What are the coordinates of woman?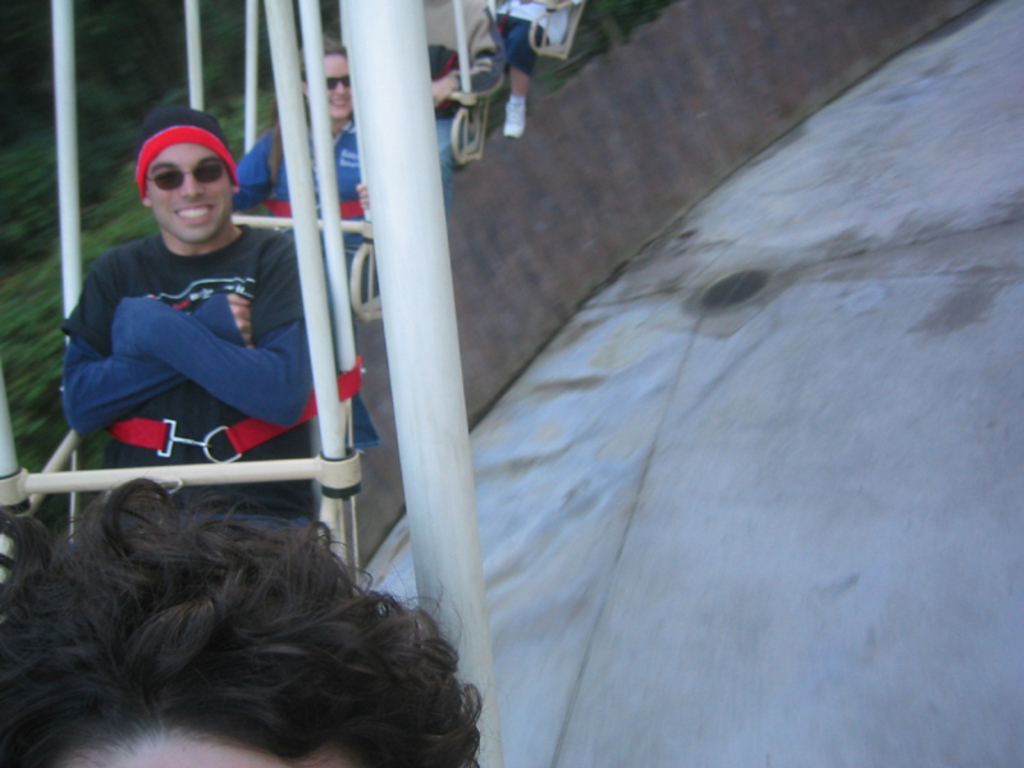
bbox(238, 35, 371, 223).
